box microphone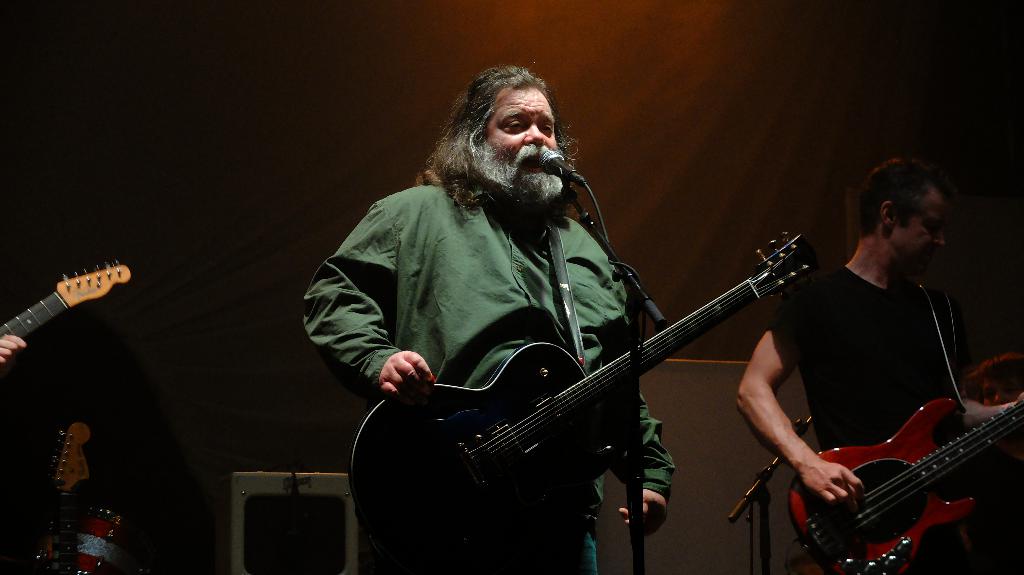
l=536, t=146, r=588, b=190
